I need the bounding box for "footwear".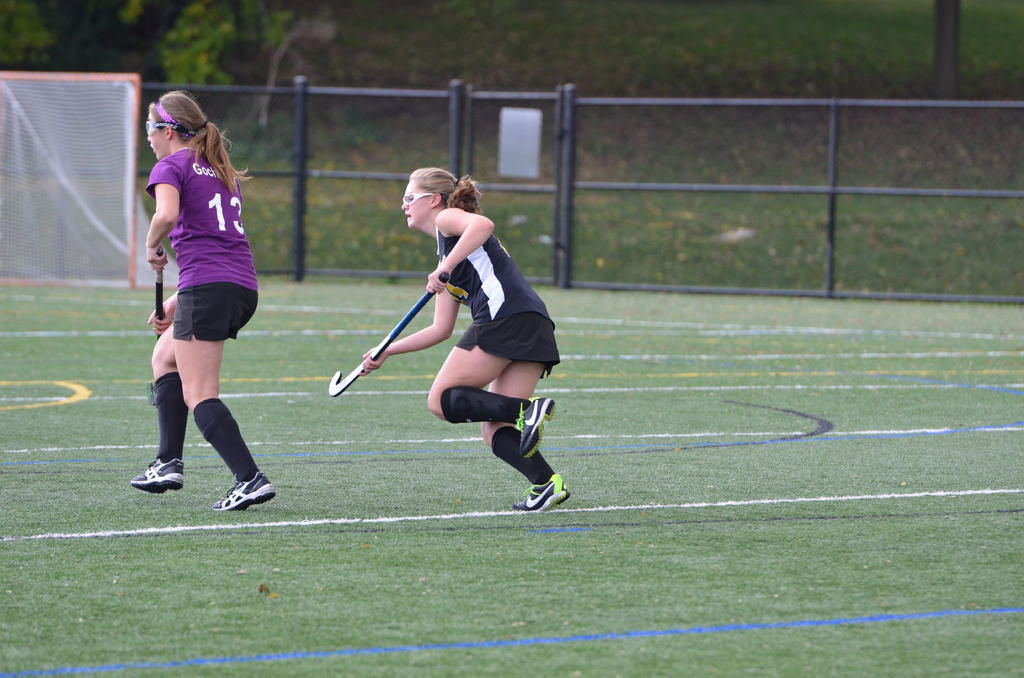
Here it is: <region>511, 474, 568, 514</region>.
